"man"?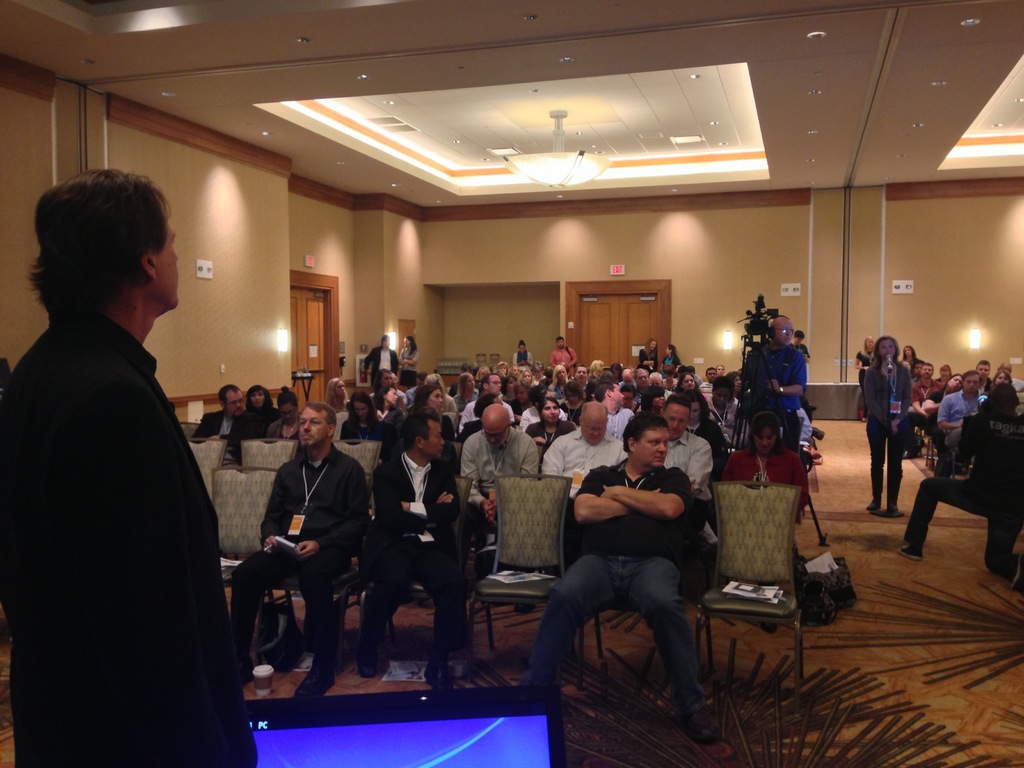
[left=743, top=315, right=817, bottom=452]
